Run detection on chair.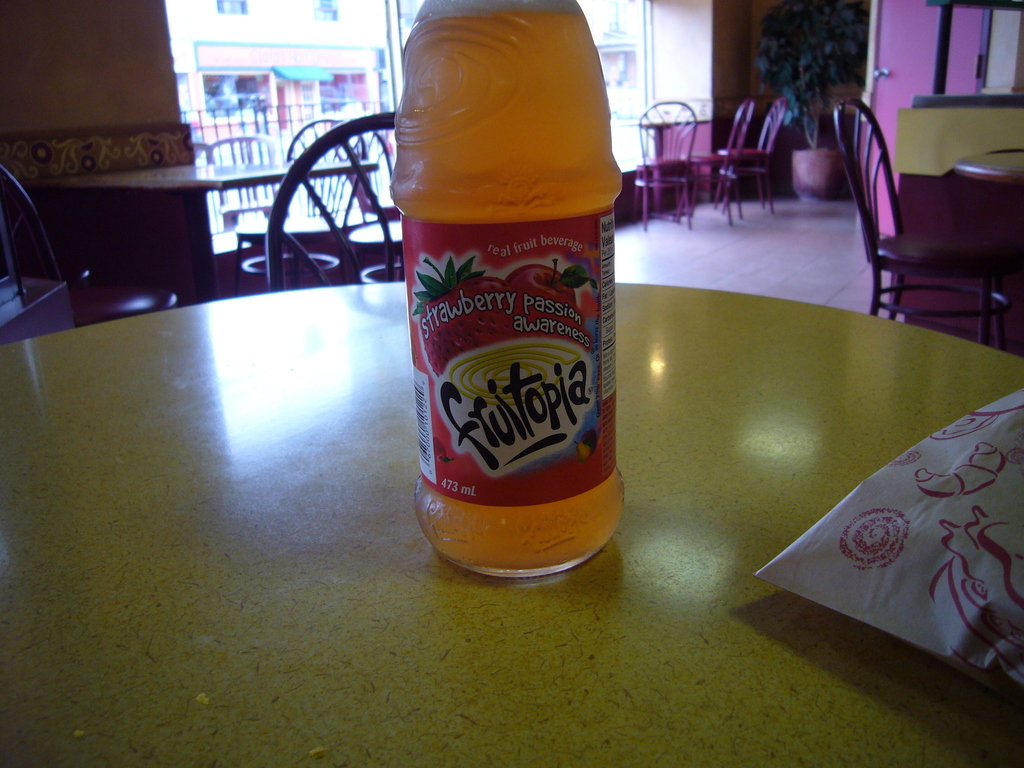
Result: [633,101,705,233].
